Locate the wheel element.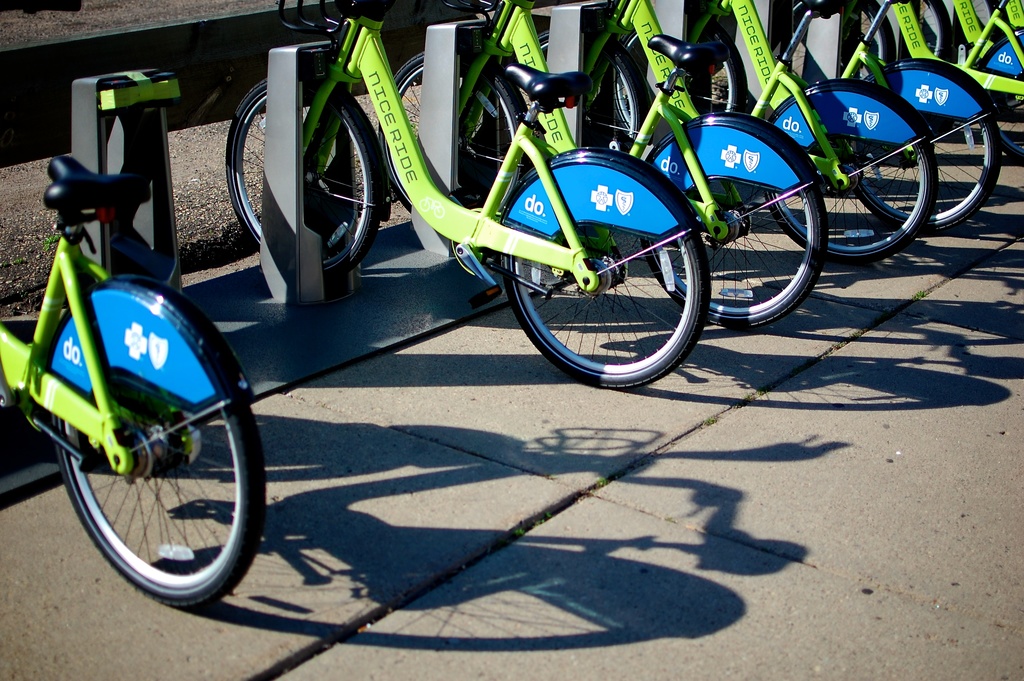
Element bbox: (x1=501, y1=229, x2=710, y2=387).
